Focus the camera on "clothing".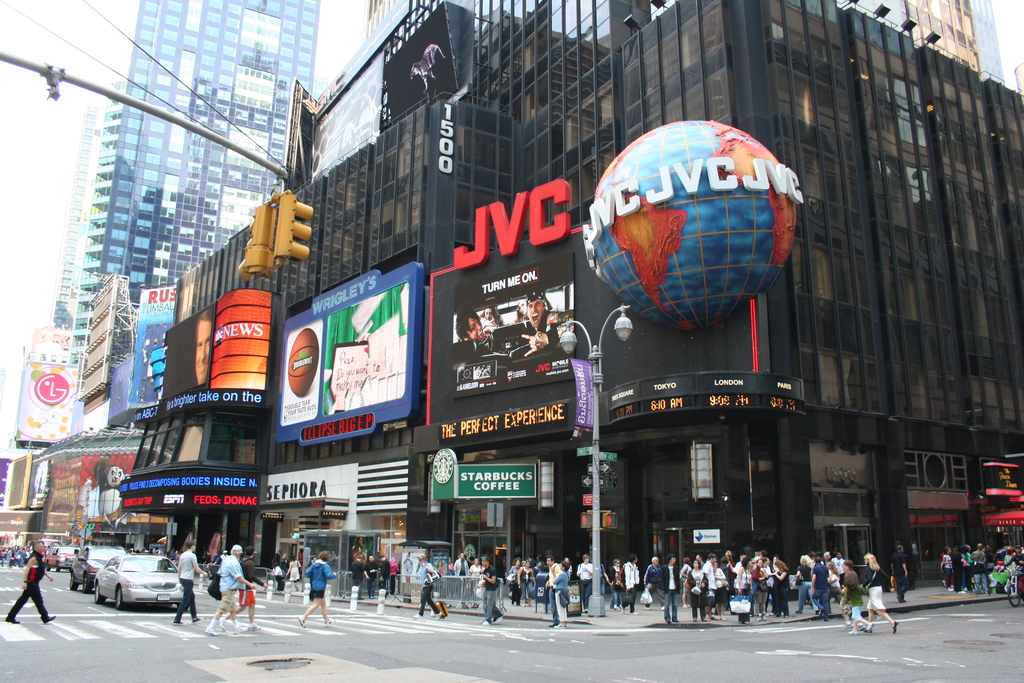
Focus region: bbox=[657, 564, 681, 618].
